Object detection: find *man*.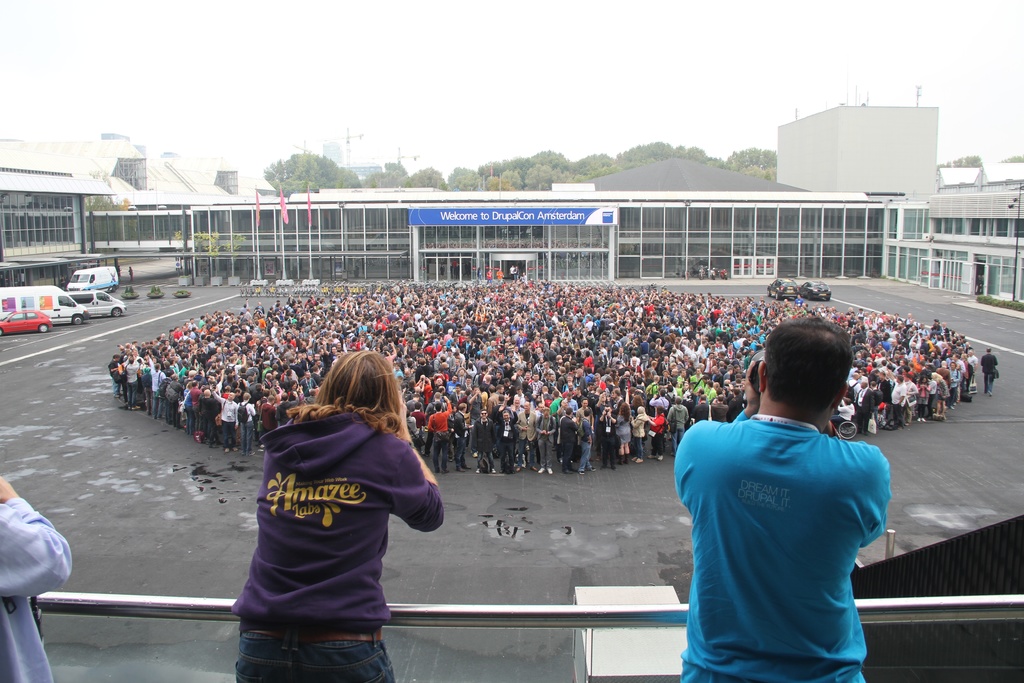
x1=492 y1=405 x2=517 y2=475.
